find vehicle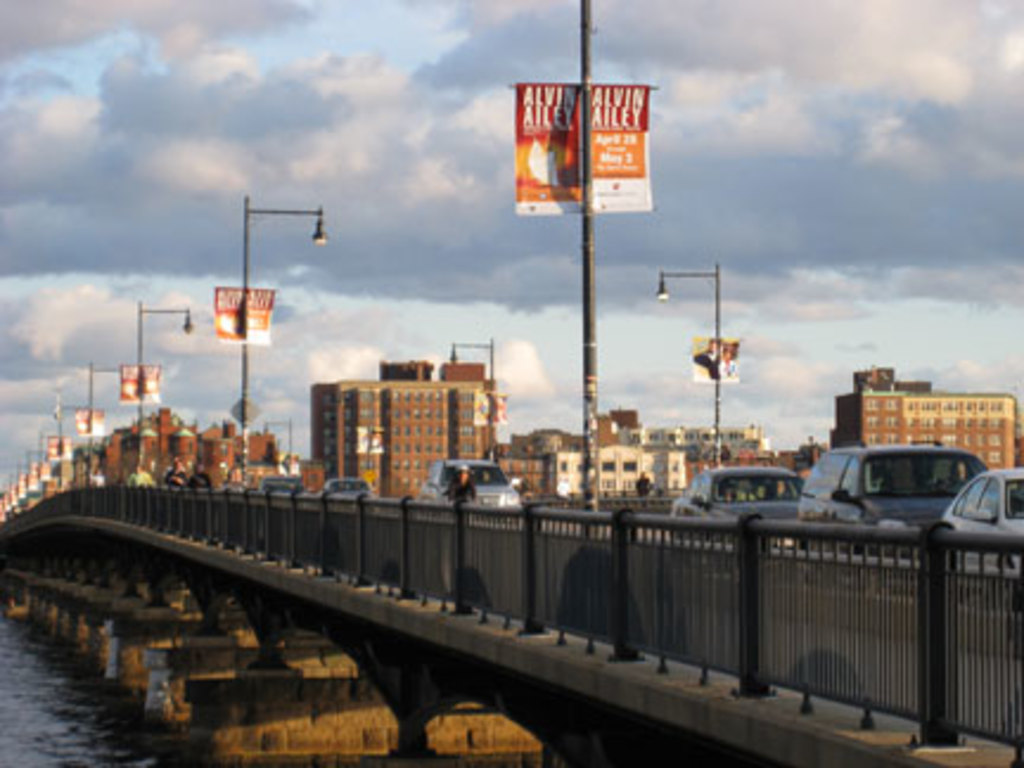
x1=941, y1=467, x2=1022, y2=576
